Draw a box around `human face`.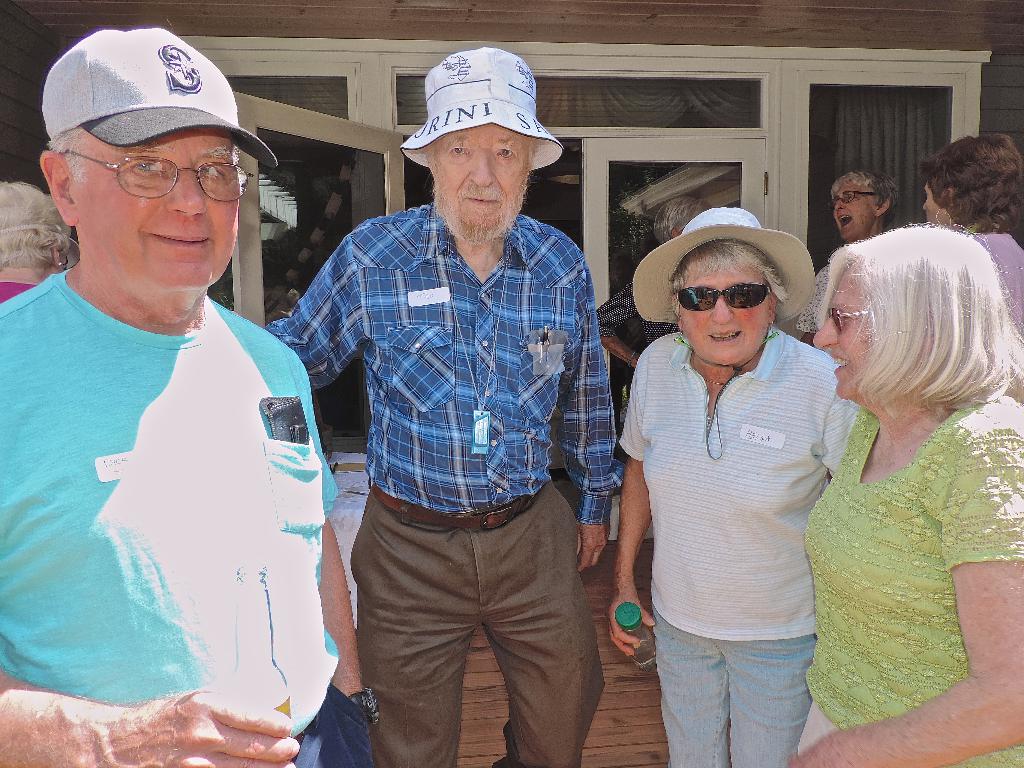
bbox=(79, 130, 237, 290).
